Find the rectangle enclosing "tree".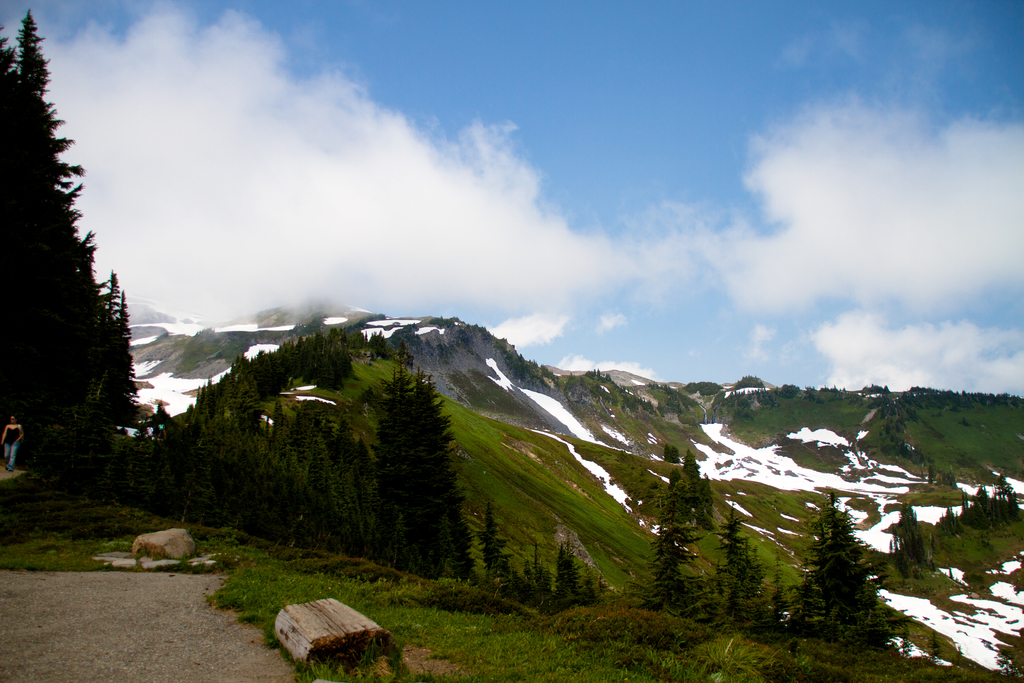
[left=365, top=361, right=476, bottom=588].
